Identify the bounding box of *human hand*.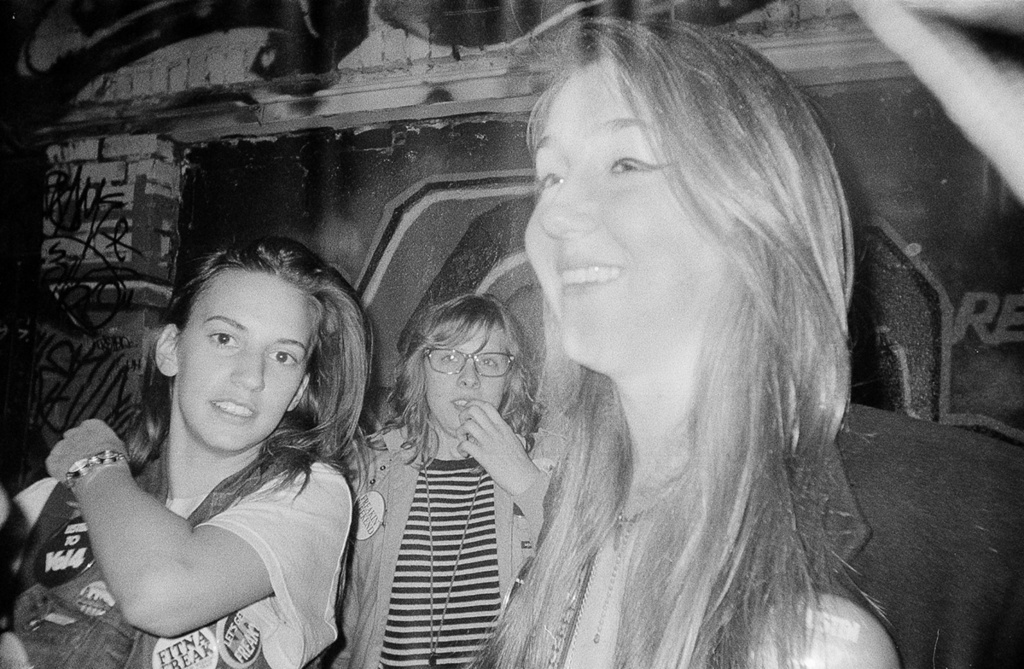
l=65, t=428, r=224, b=638.
